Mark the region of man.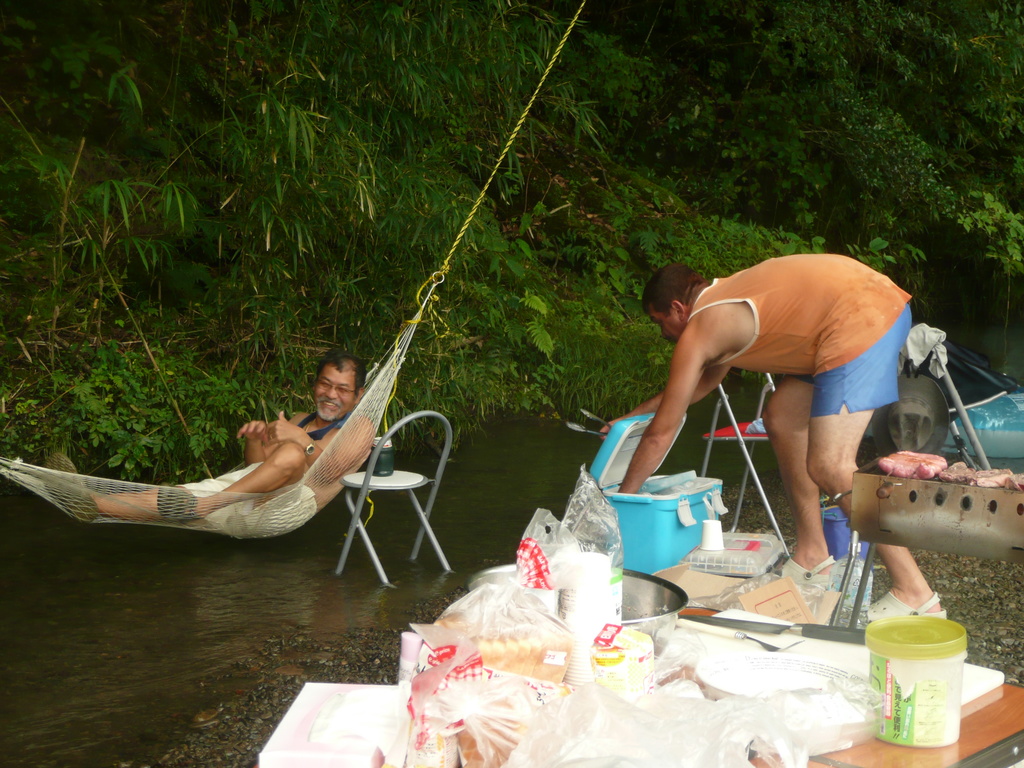
Region: <bbox>44, 346, 382, 542</bbox>.
